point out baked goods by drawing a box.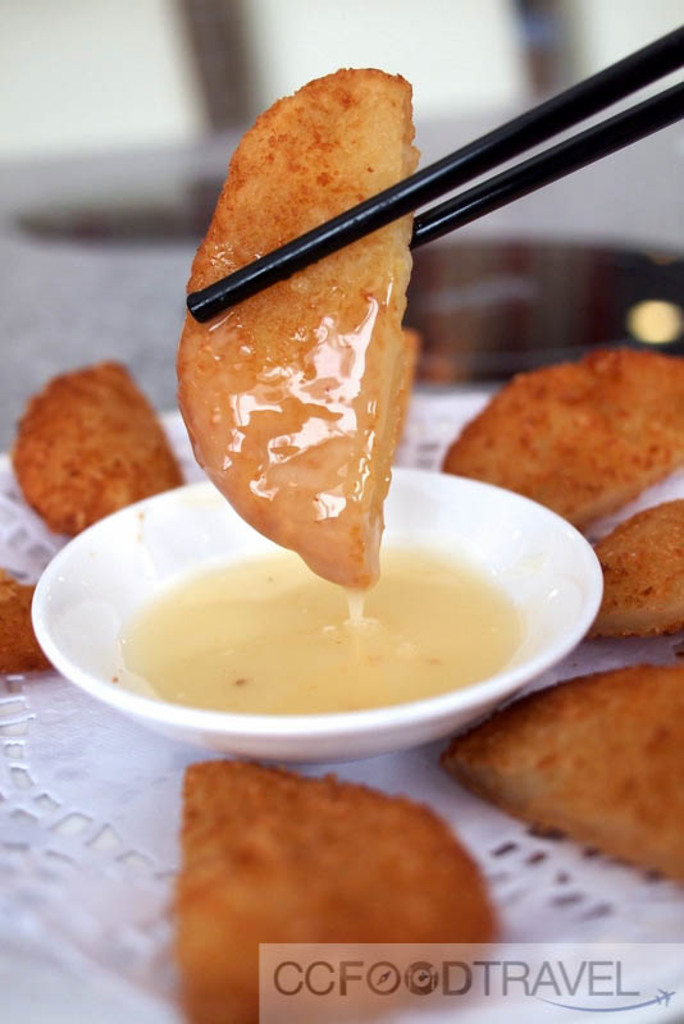
region(0, 568, 58, 678).
